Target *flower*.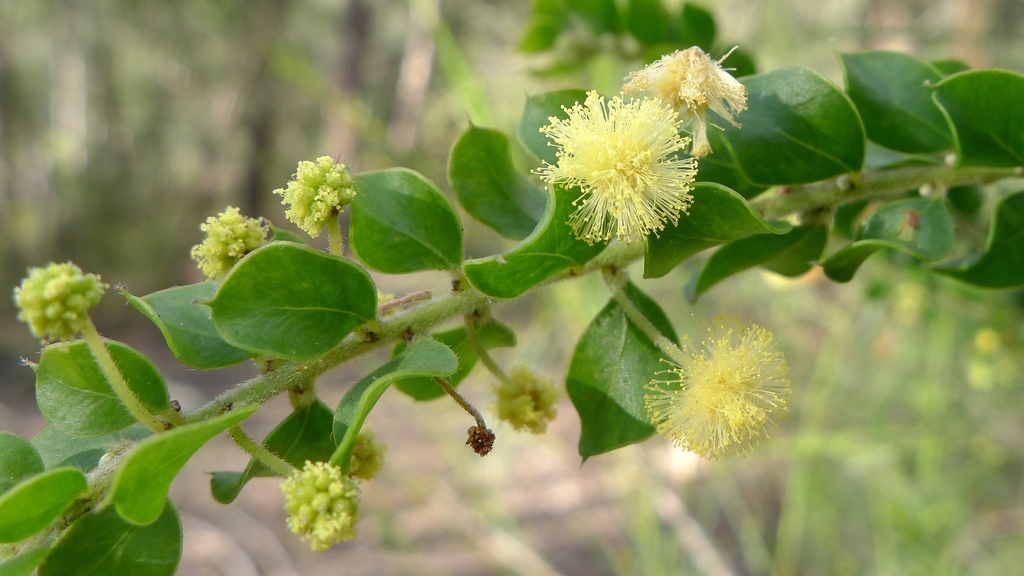
Target region: select_region(11, 249, 102, 349).
